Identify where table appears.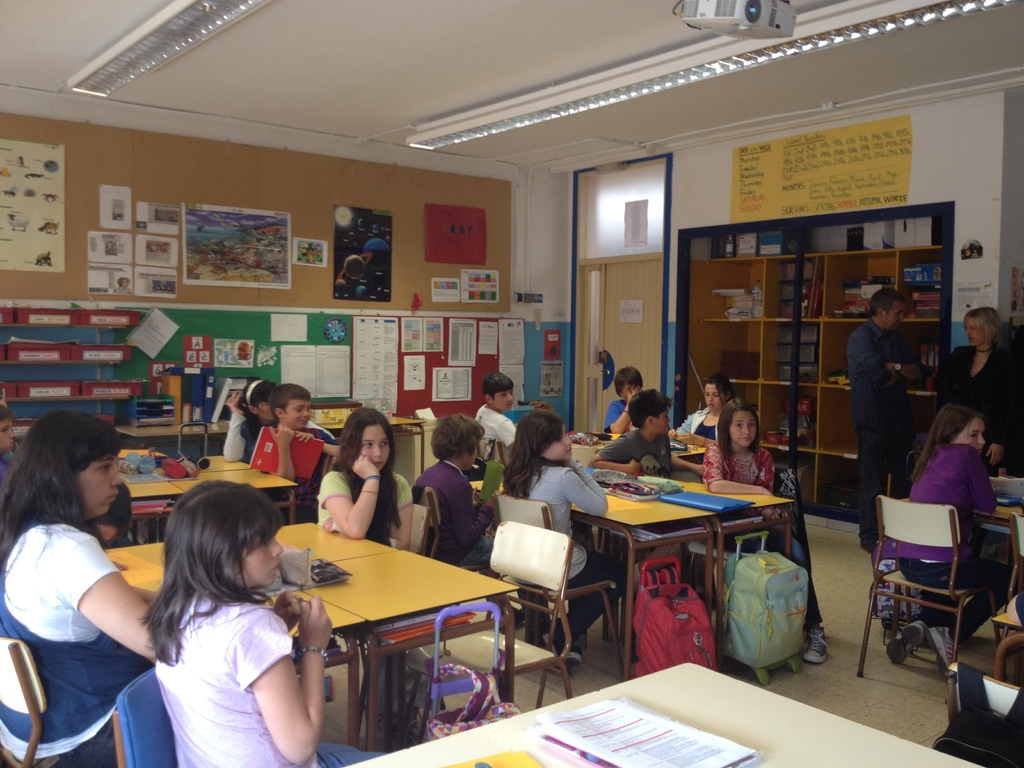
Appears at rect(116, 458, 294, 507).
